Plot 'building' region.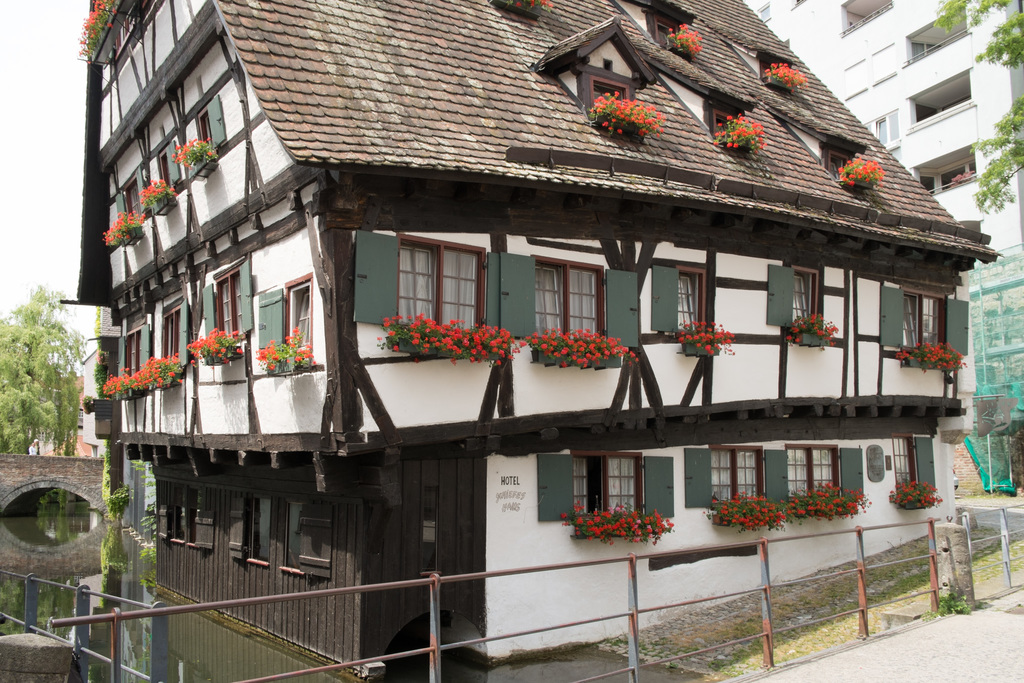
Plotted at (left=743, top=0, right=1023, bottom=443).
